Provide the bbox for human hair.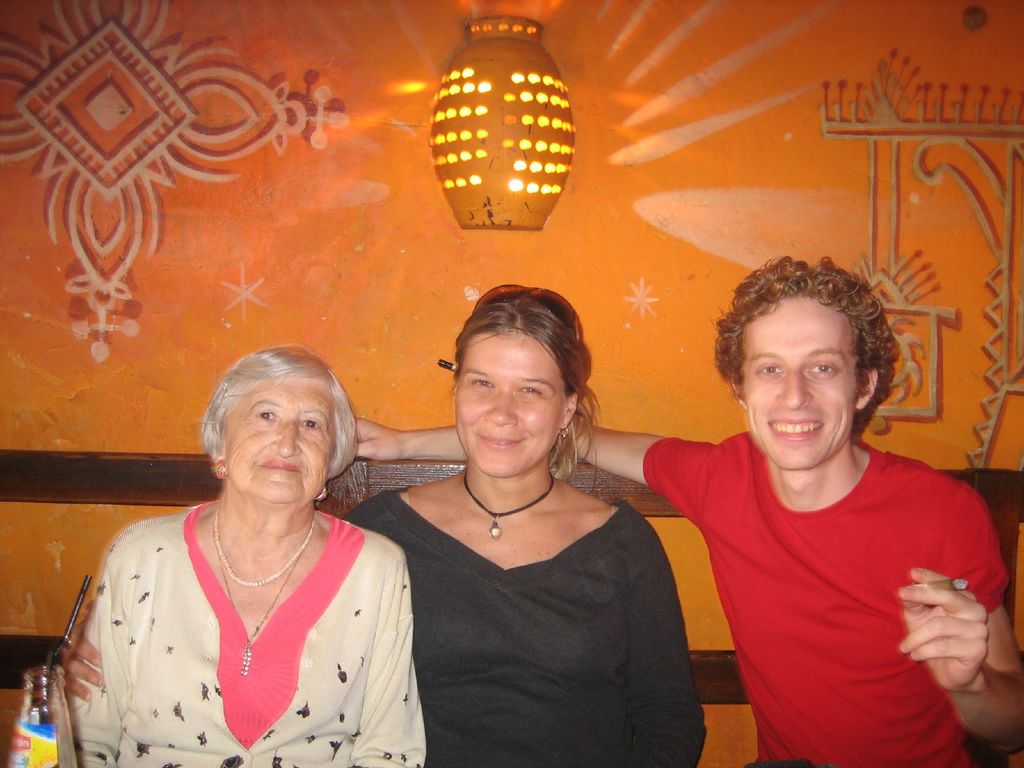
[454, 287, 605, 496].
